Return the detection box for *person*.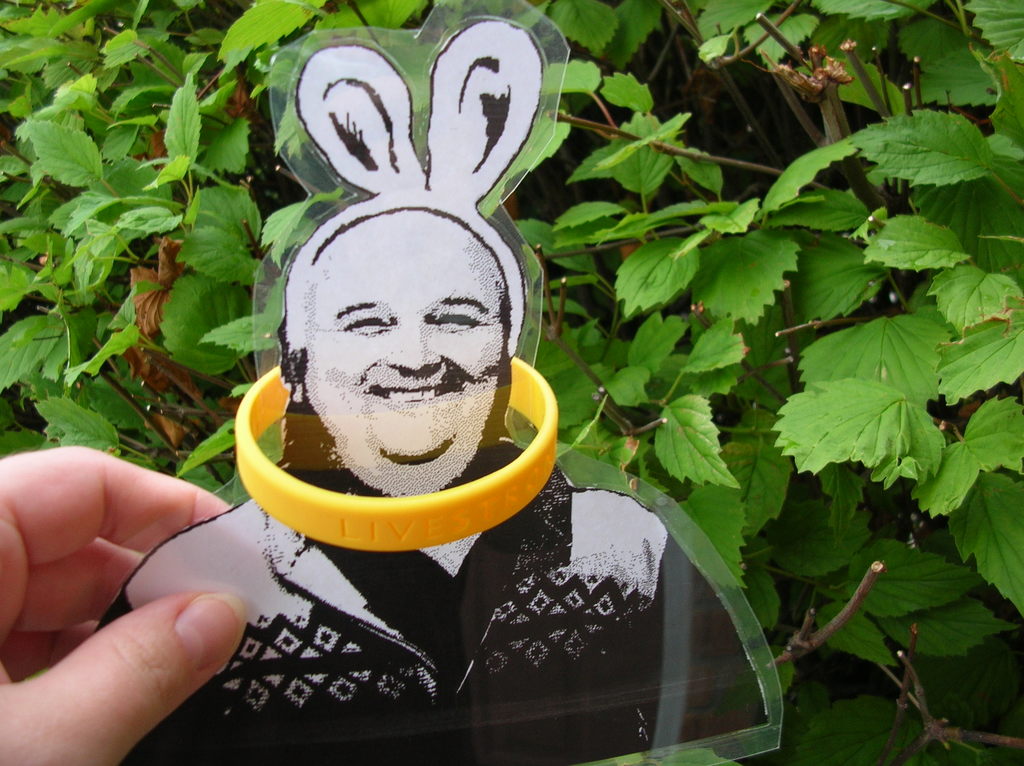
Rect(83, 14, 774, 765).
